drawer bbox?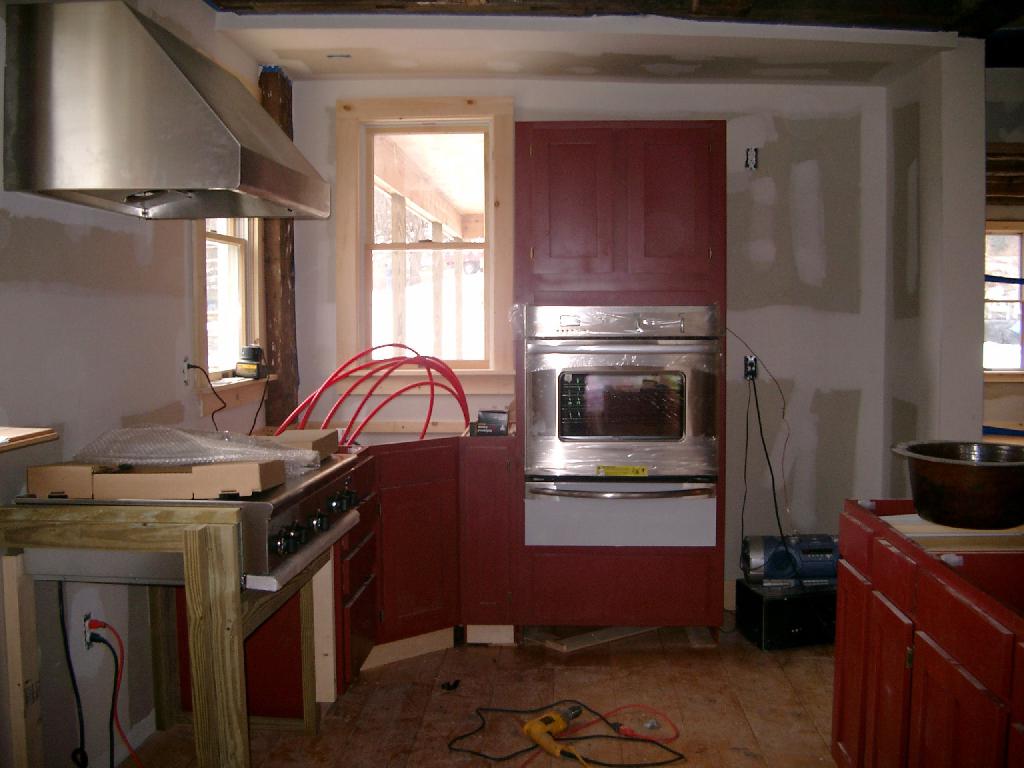
Rect(914, 569, 1013, 705)
